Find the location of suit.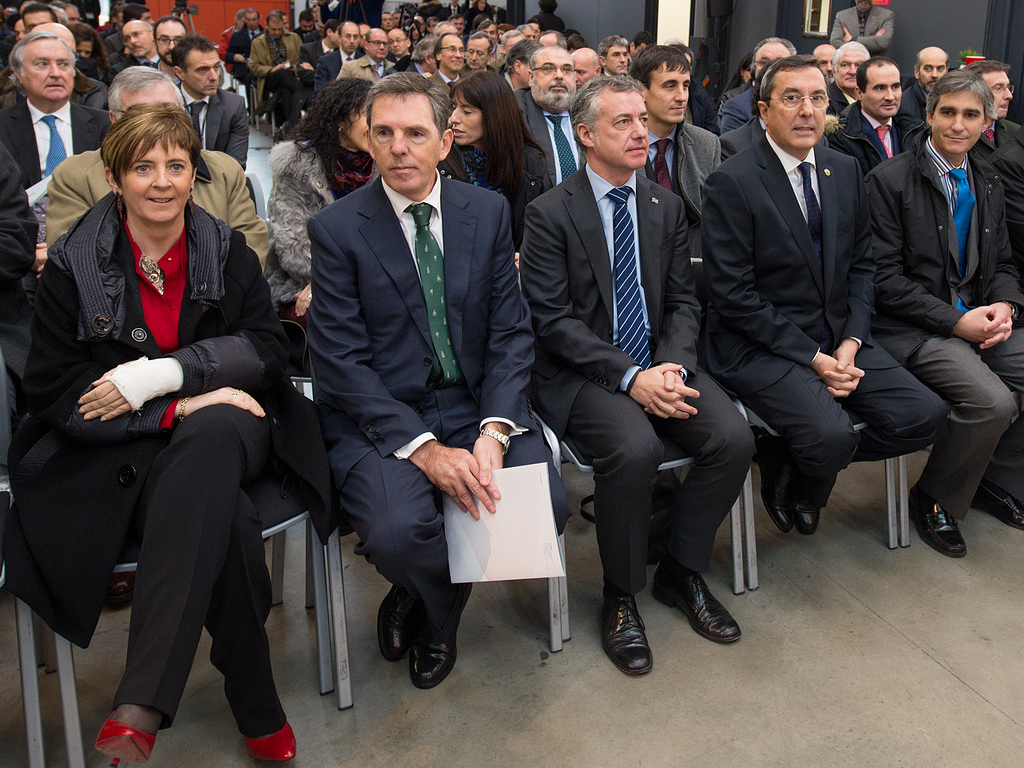
Location: x1=308 y1=175 x2=557 y2=643.
